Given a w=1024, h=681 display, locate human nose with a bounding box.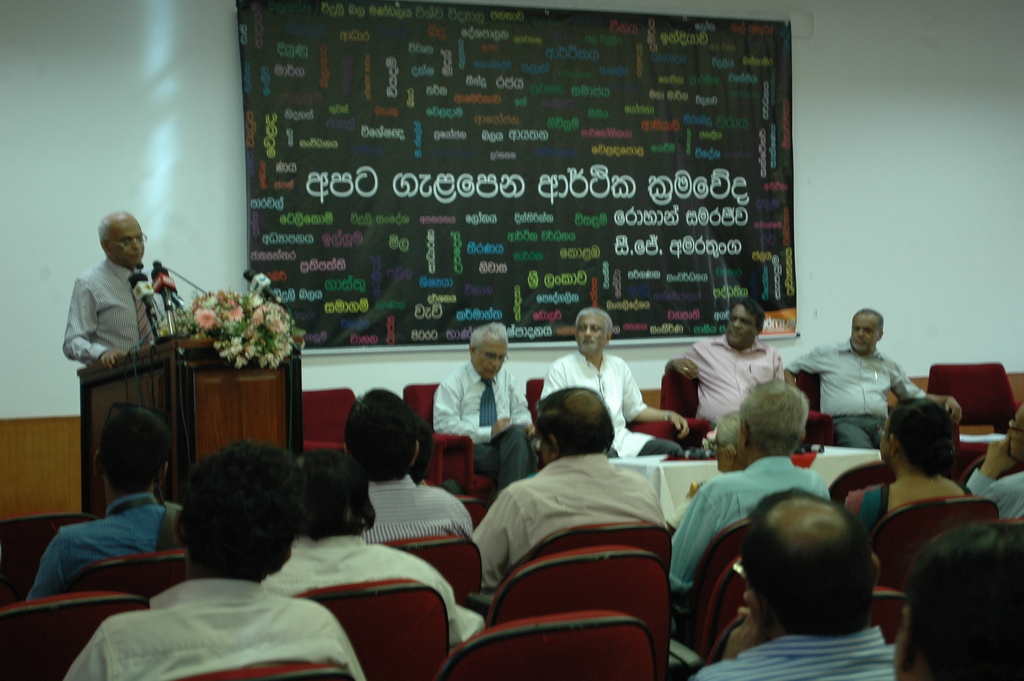
Located: (585, 327, 591, 337).
